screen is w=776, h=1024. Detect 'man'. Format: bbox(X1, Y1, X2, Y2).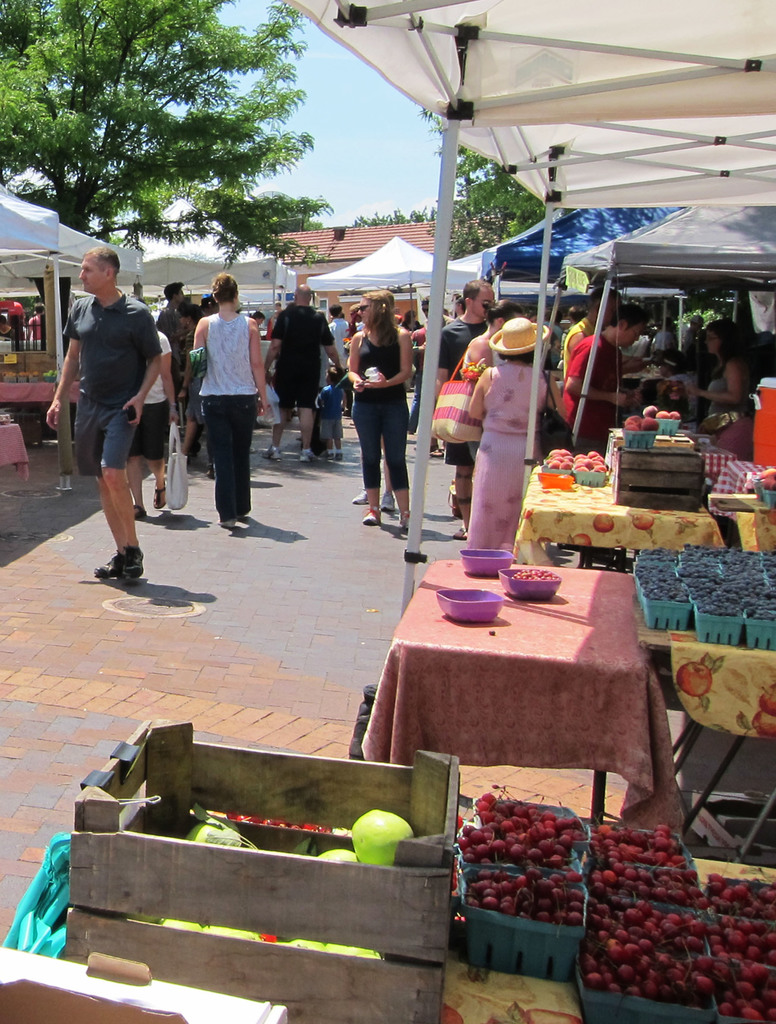
bbox(681, 312, 706, 376).
